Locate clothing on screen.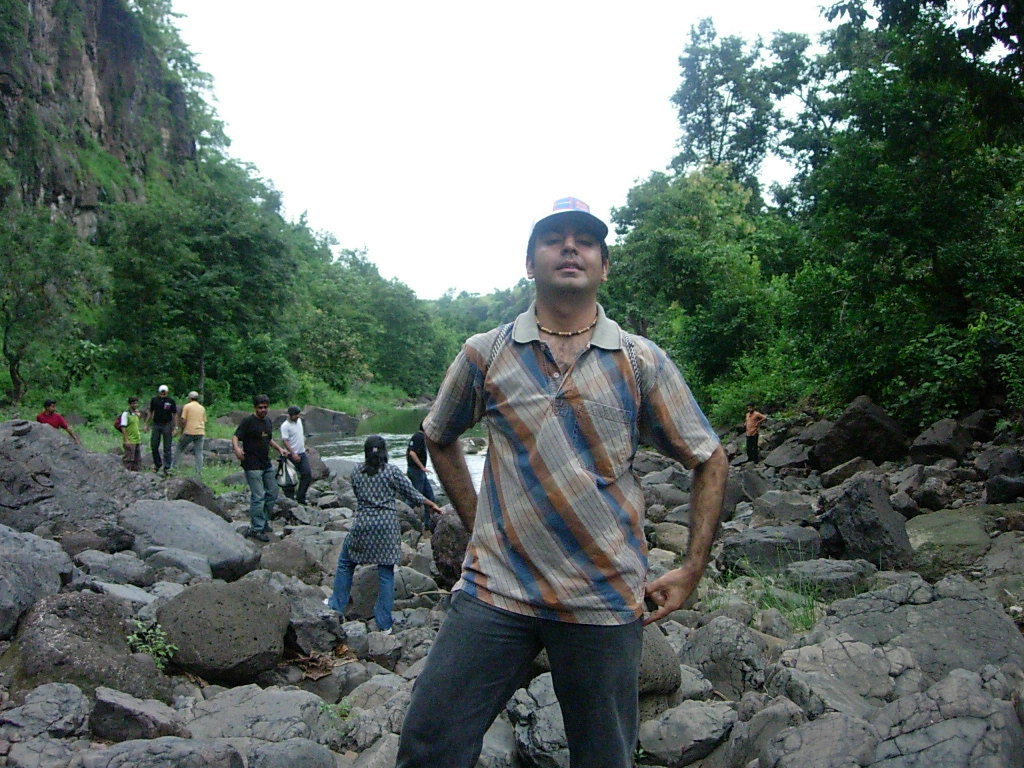
On screen at bbox=(280, 416, 313, 501).
